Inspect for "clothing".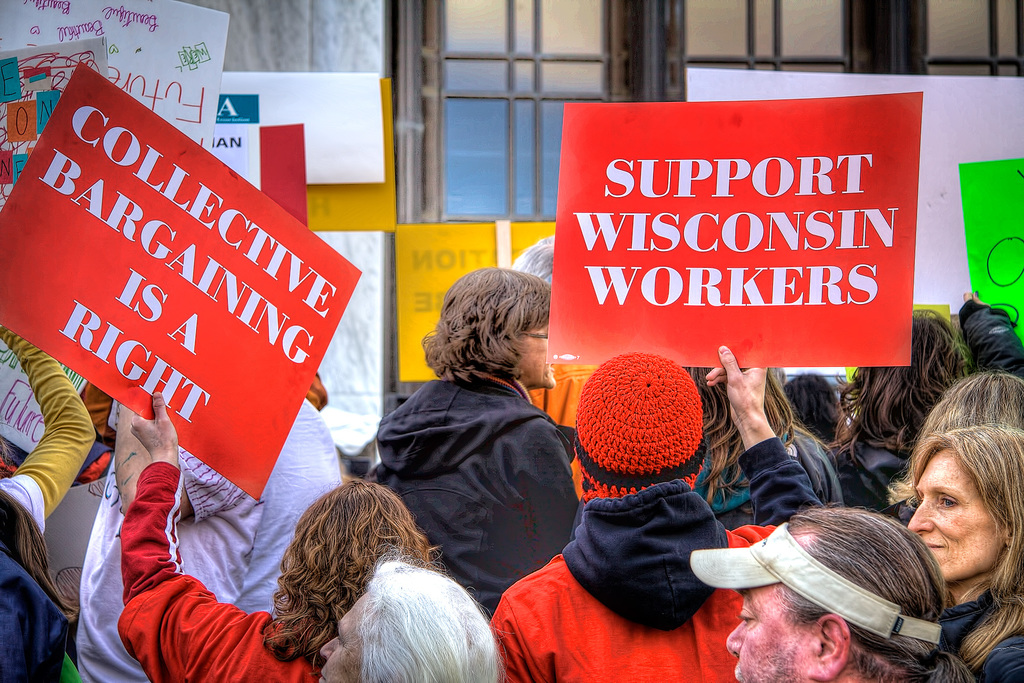
Inspection: 113,450,330,682.
